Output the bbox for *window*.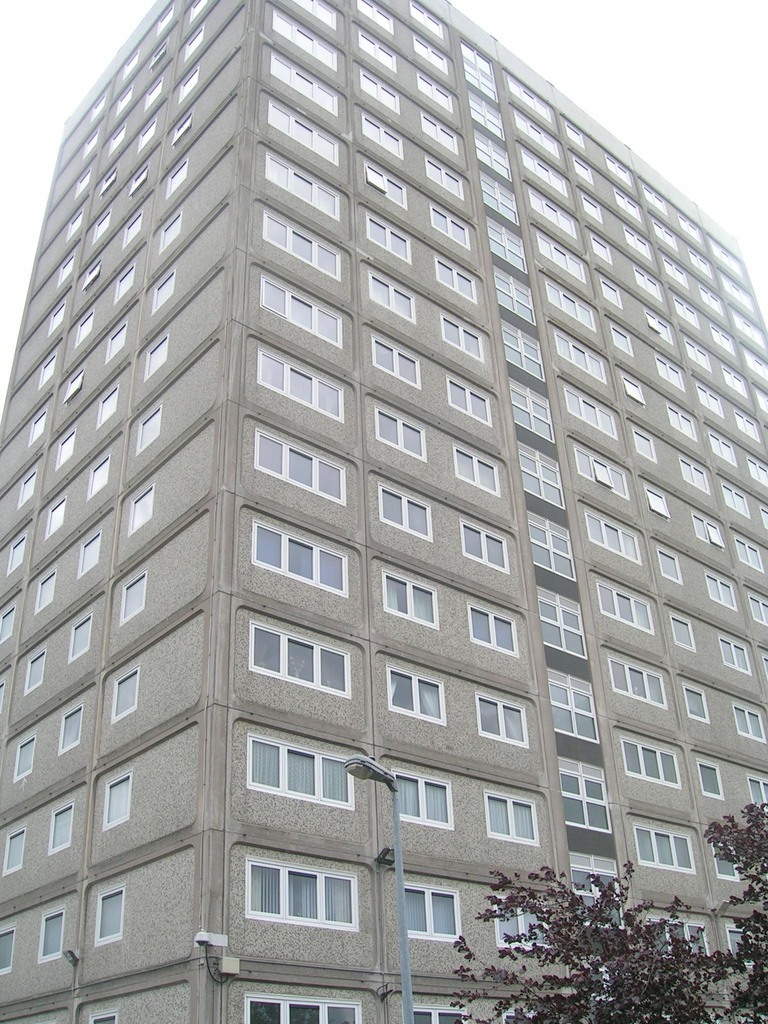
rect(13, 536, 26, 567).
